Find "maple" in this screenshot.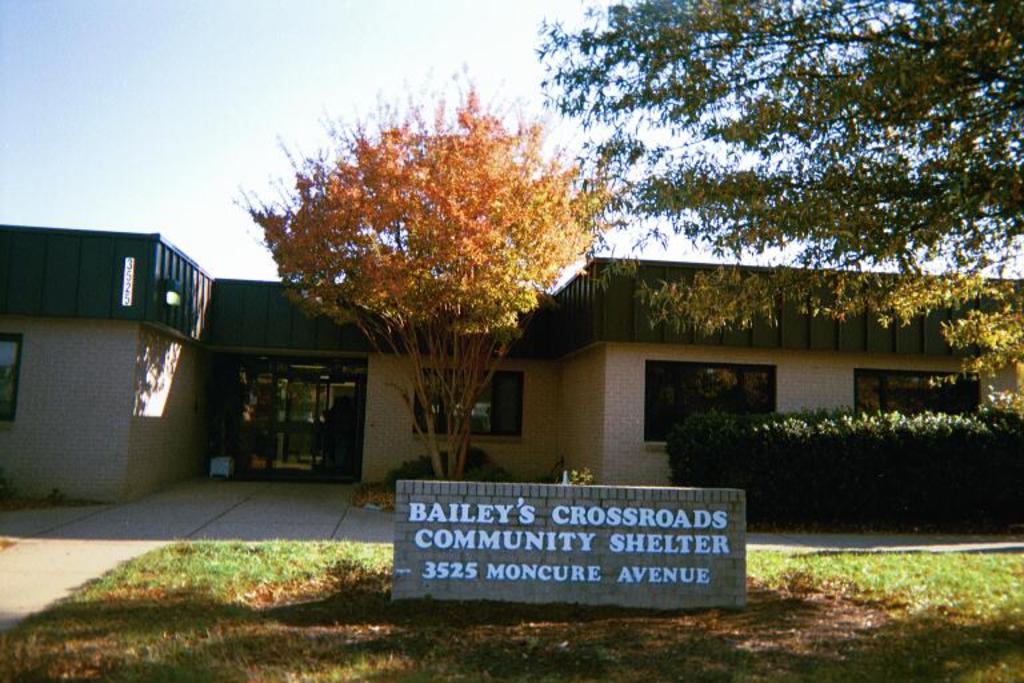
The bounding box for "maple" is x1=535 y1=4 x2=1023 y2=399.
